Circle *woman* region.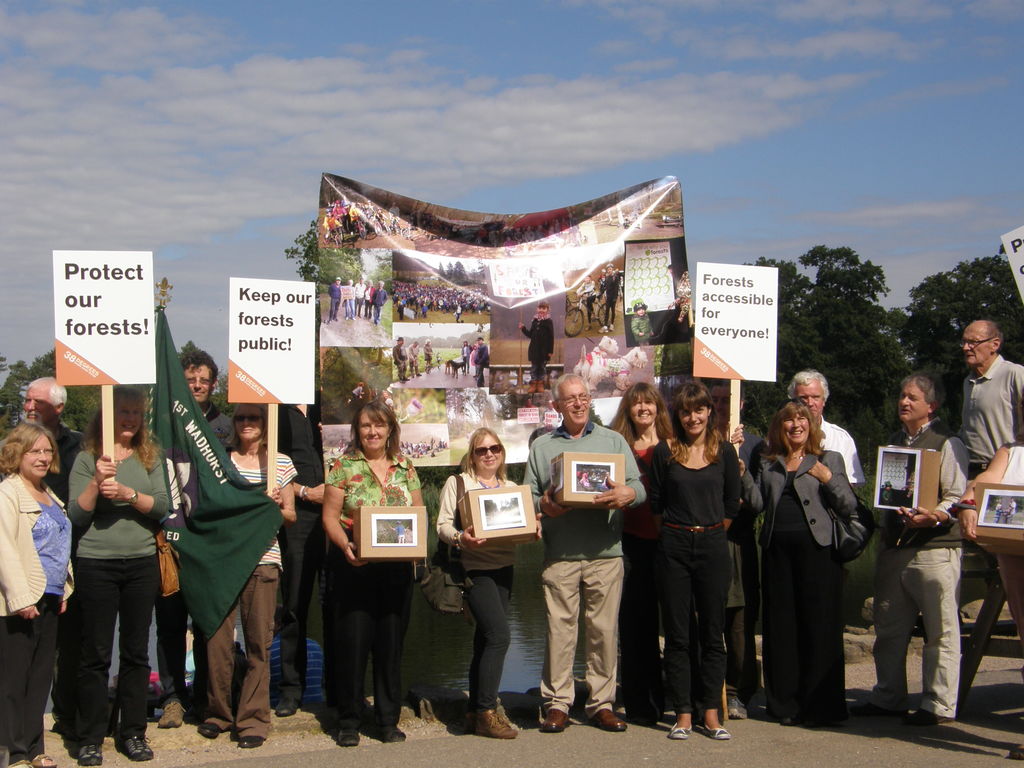
Region: bbox=(739, 396, 858, 724).
